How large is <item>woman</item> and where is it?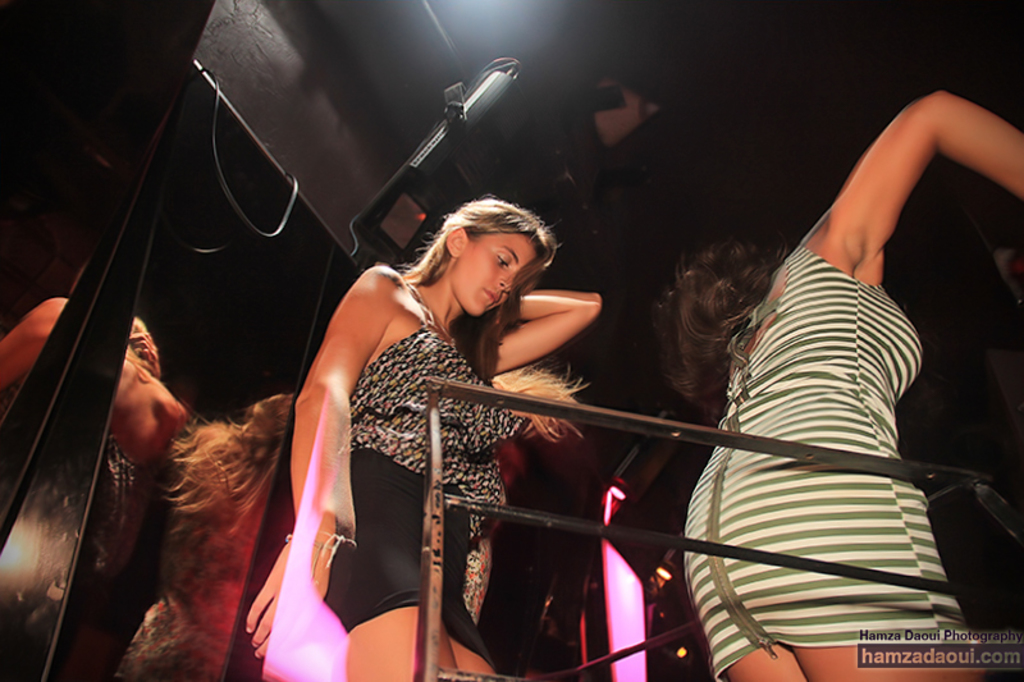
Bounding box: x1=653, y1=87, x2=1023, y2=681.
